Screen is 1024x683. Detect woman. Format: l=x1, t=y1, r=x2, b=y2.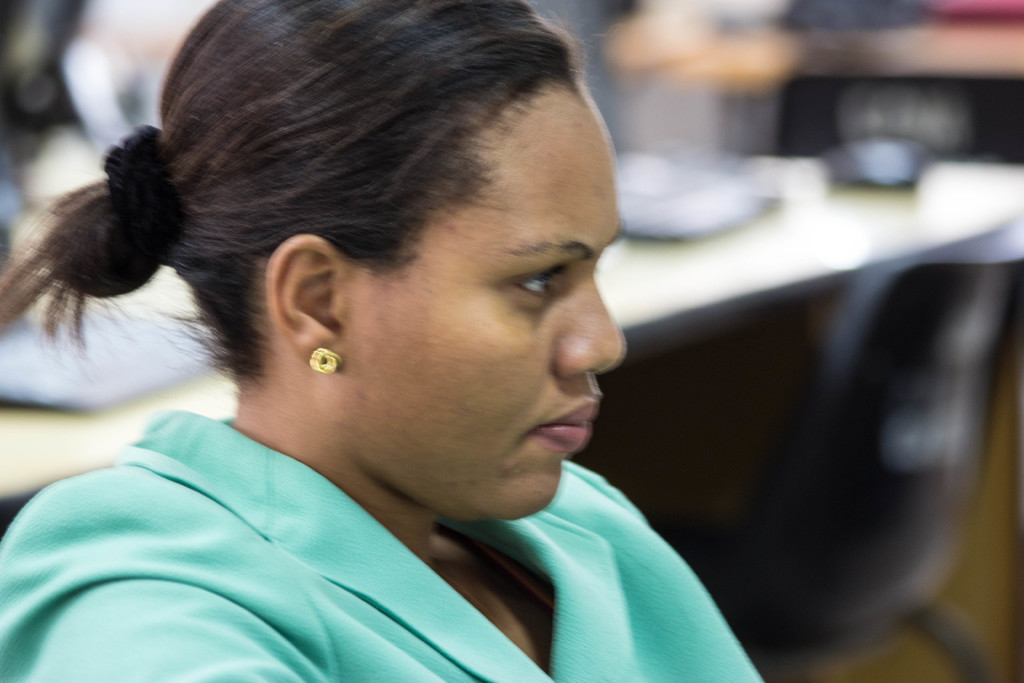
l=0, t=10, r=750, b=681.
